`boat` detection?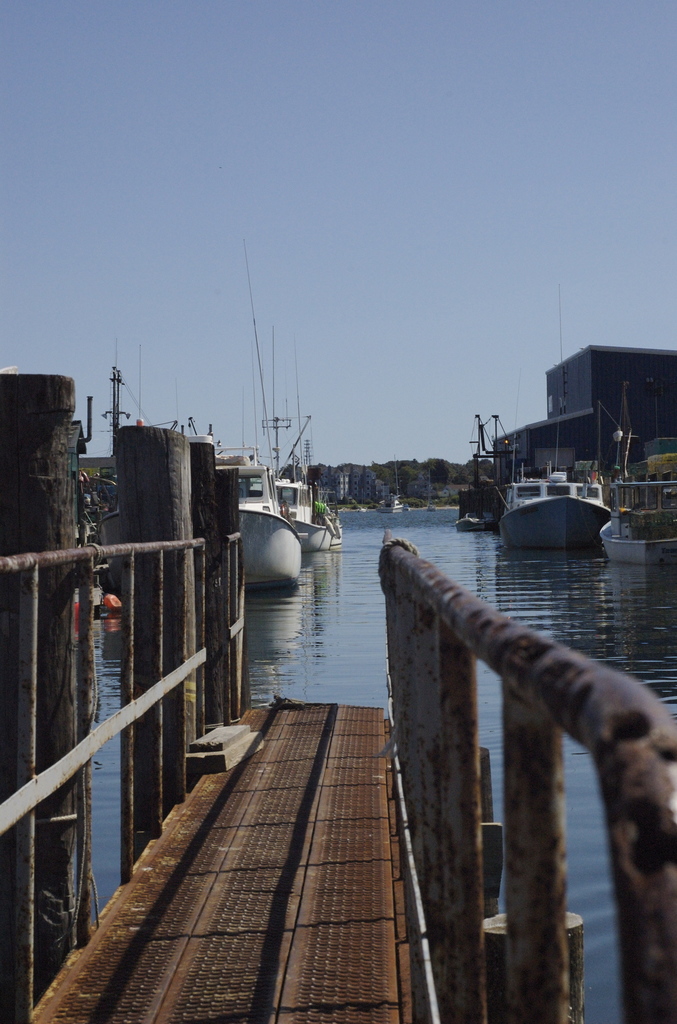
<bbox>269, 332, 347, 548</bbox>
